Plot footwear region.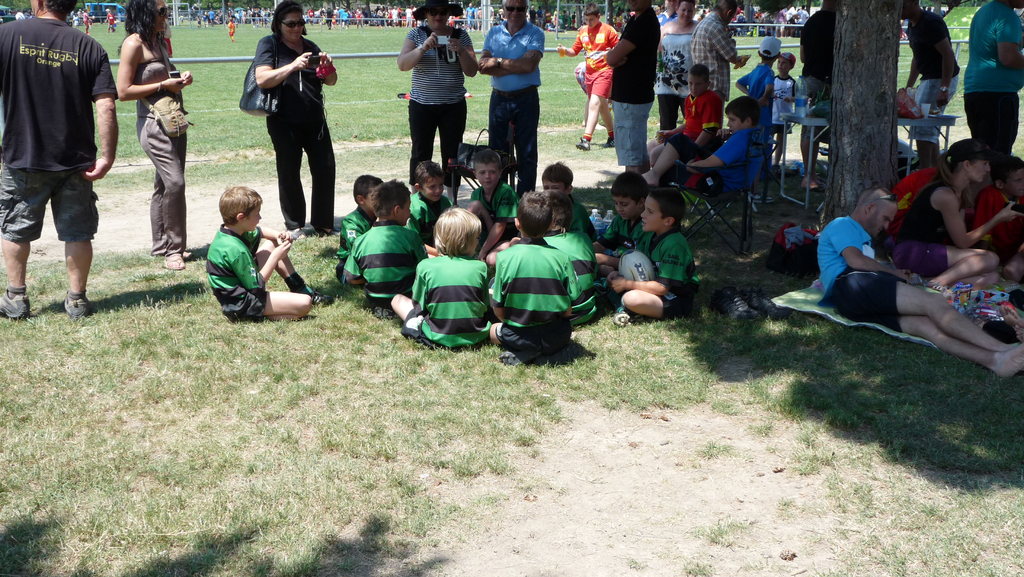
Plotted at 300, 287, 333, 304.
